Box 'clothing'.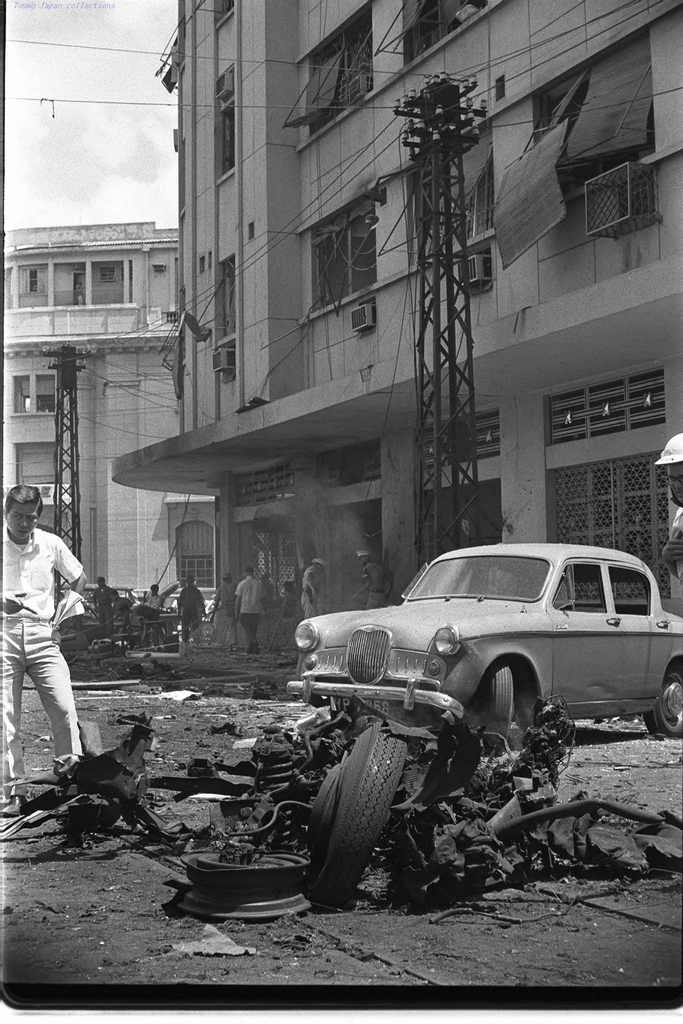
667 508 682 590.
